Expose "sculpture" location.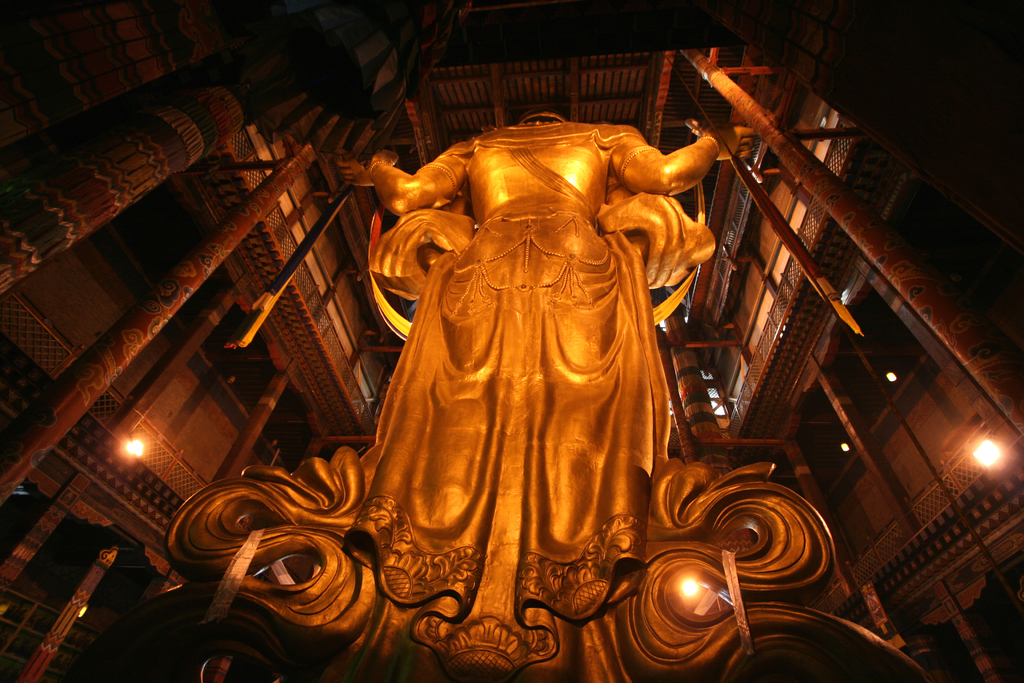
Exposed at locate(196, 83, 767, 673).
